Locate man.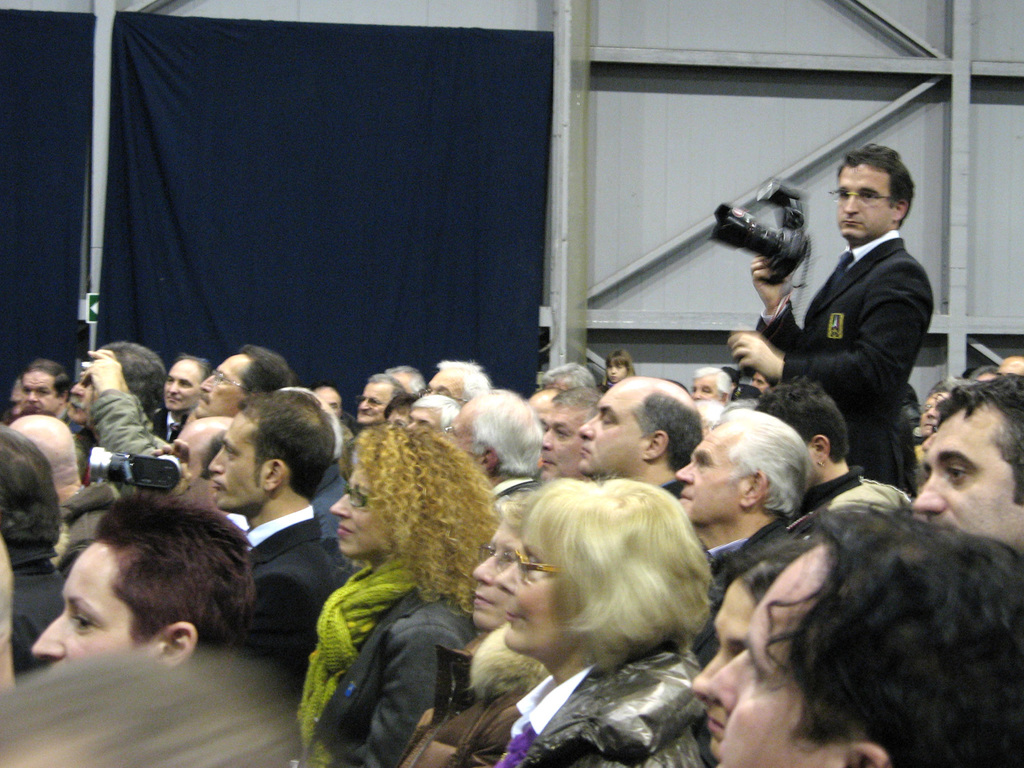
Bounding box: bbox=(446, 390, 539, 501).
